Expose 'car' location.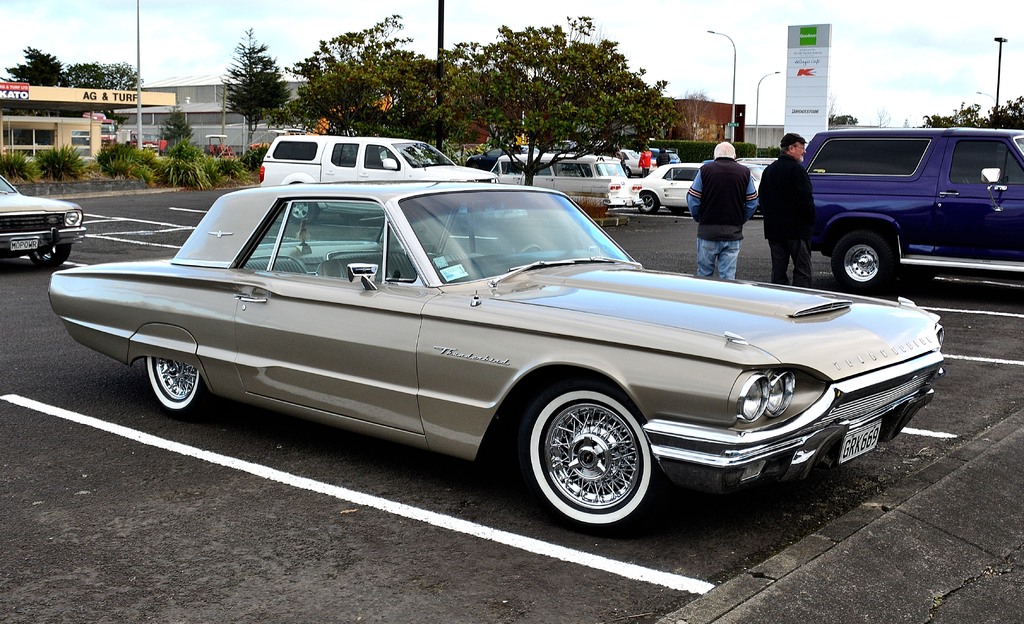
Exposed at (616,145,657,179).
